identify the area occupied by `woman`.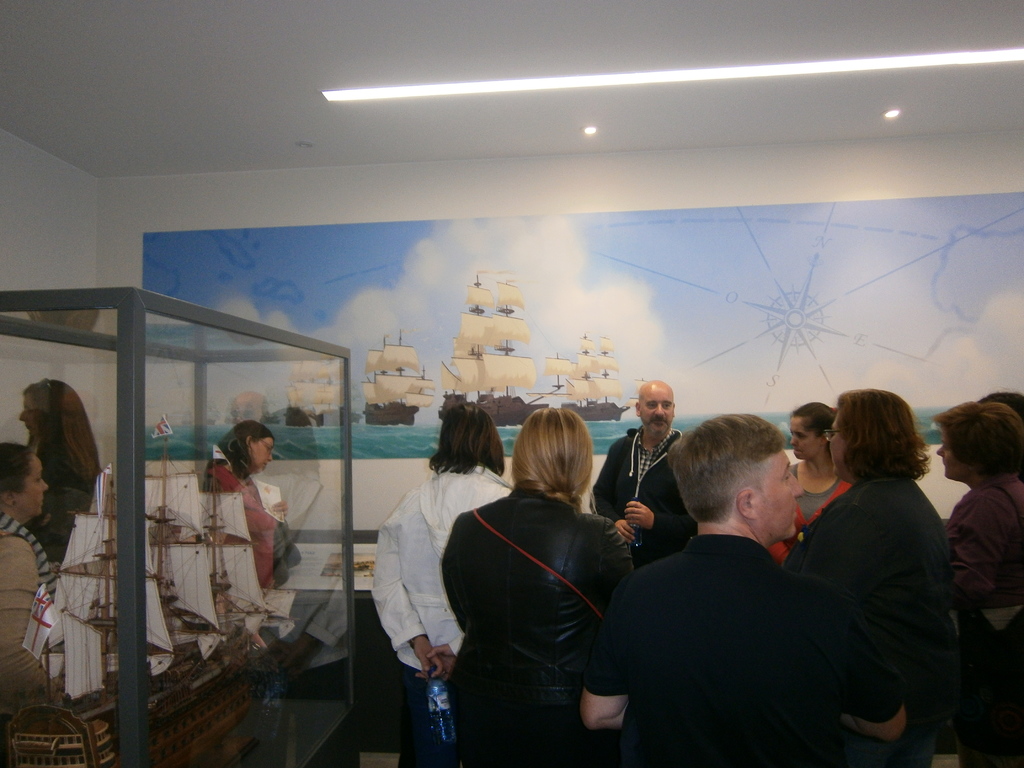
Area: <box>8,376,109,558</box>.
